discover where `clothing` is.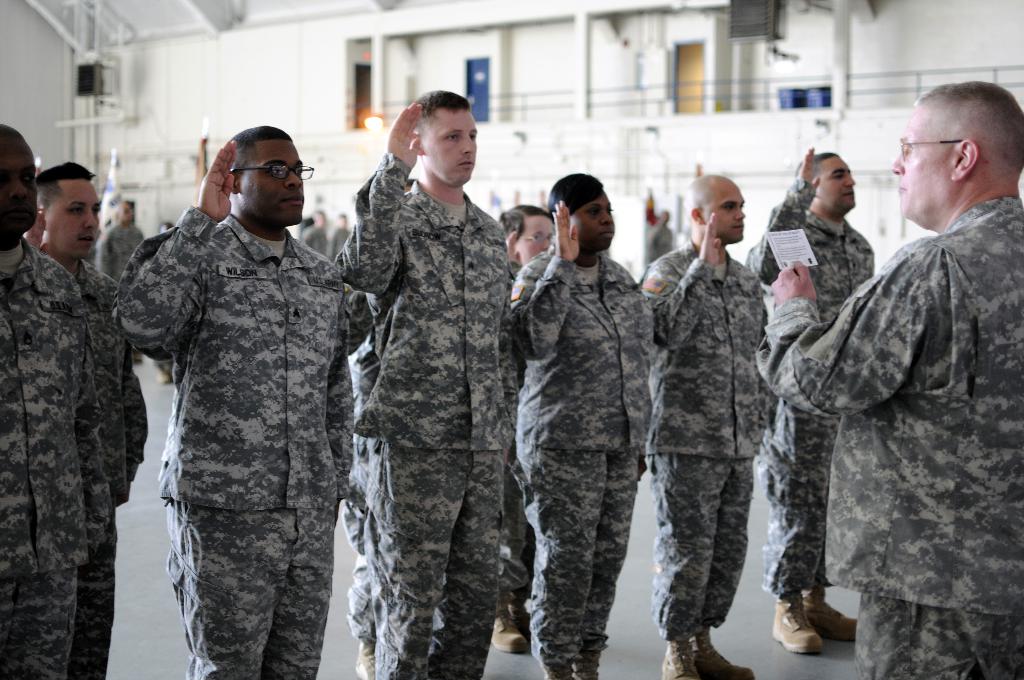
Discovered at <bbox>754, 191, 1023, 679</bbox>.
